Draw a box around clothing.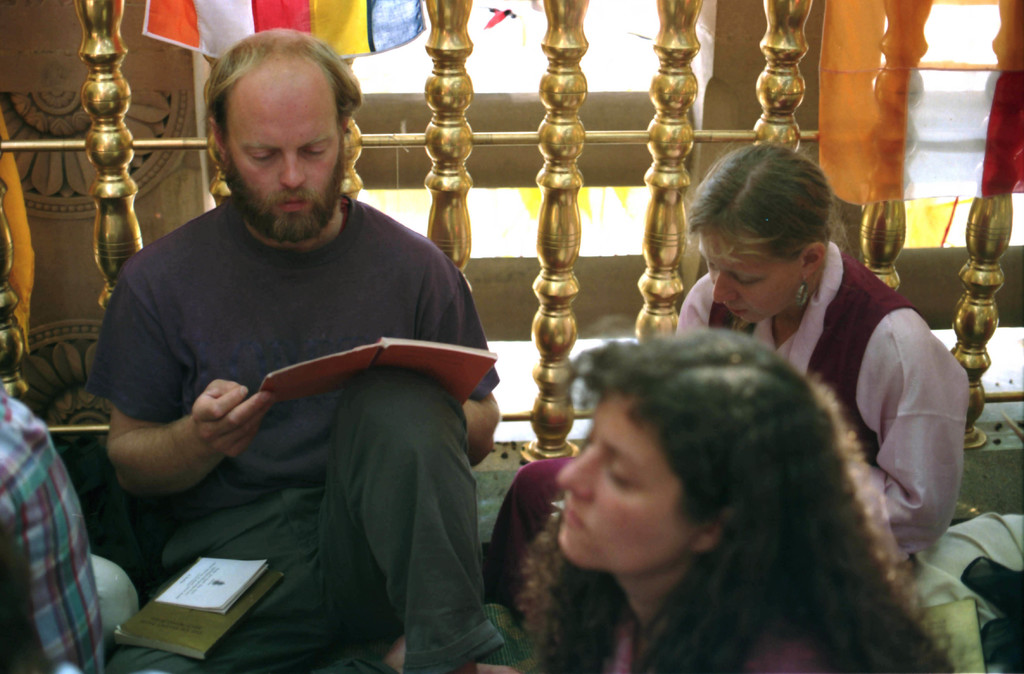
{"x1": 485, "y1": 231, "x2": 971, "y2": 580}.
